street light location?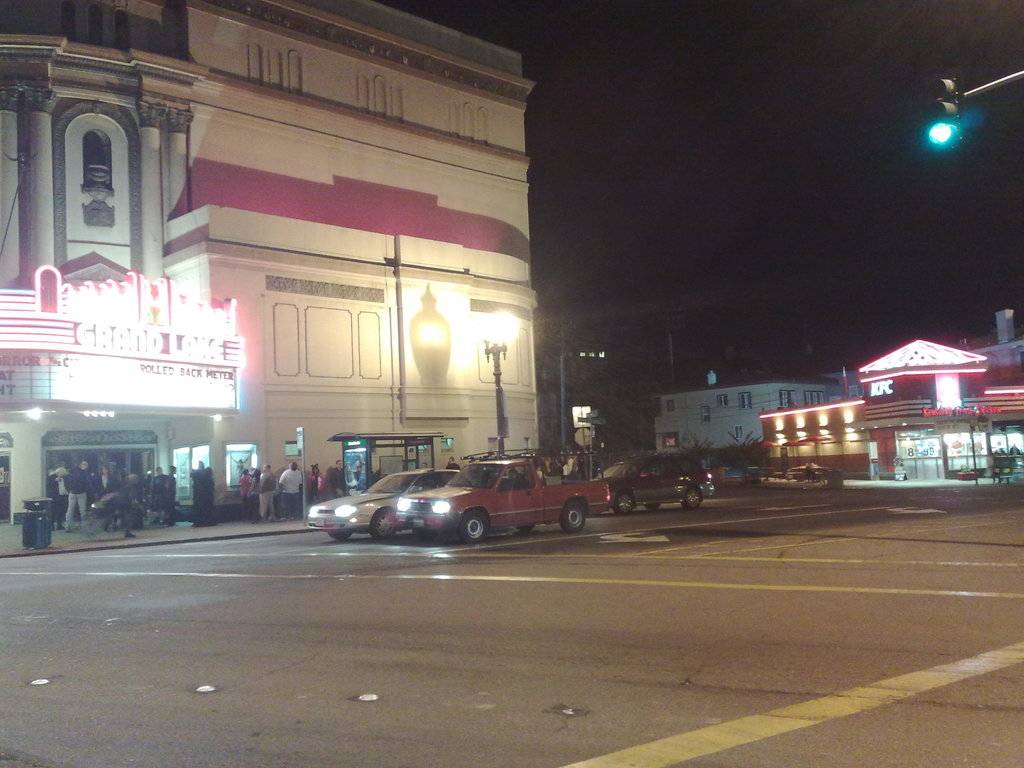
479 306 526 458
